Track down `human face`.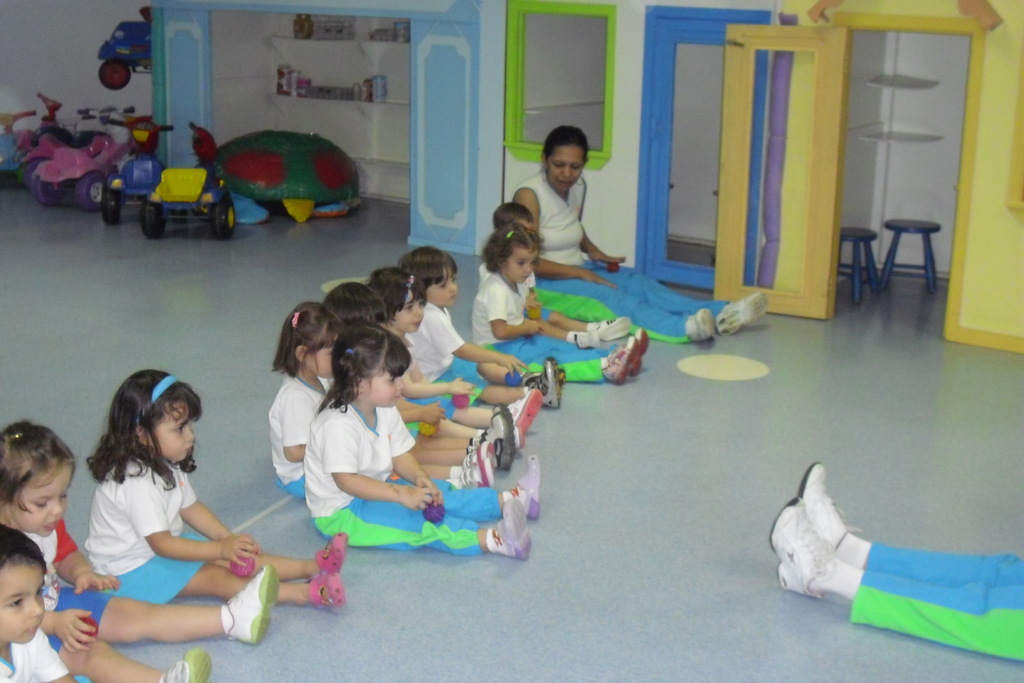
Tracked to (left=430, top=272, right=459, bottom=304).
